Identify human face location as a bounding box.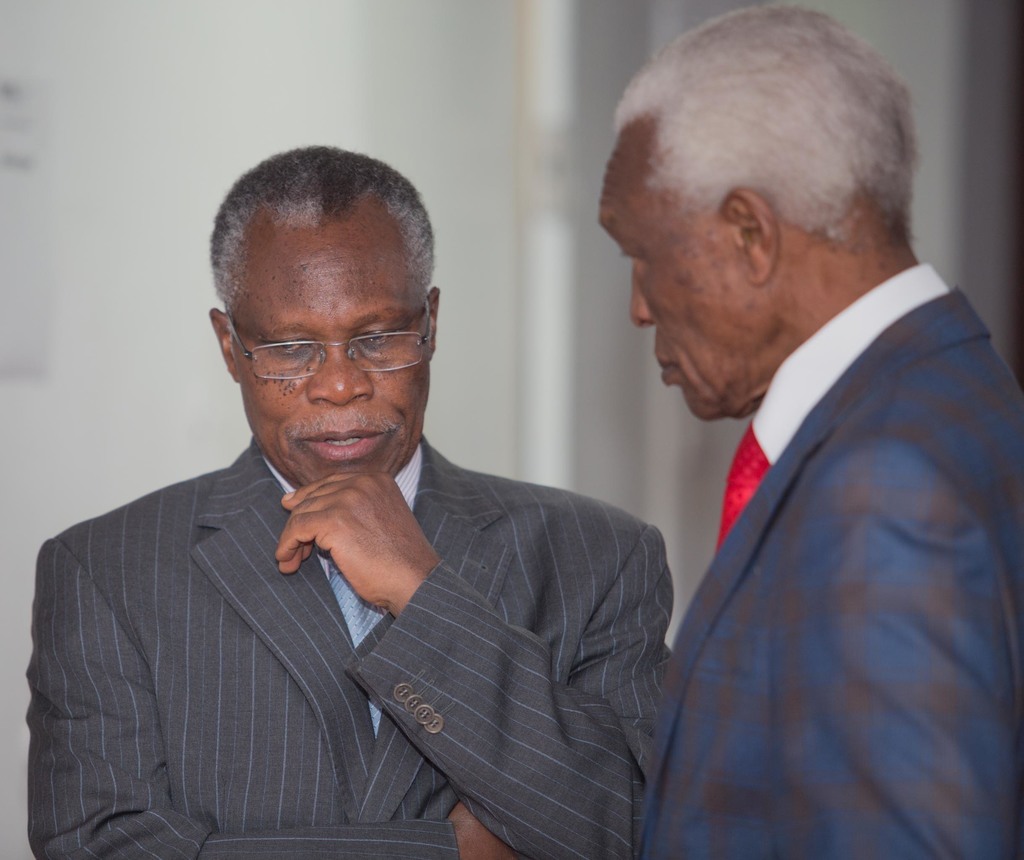
pyautogui.locateOnScreen(597, 127, 759, 423).
